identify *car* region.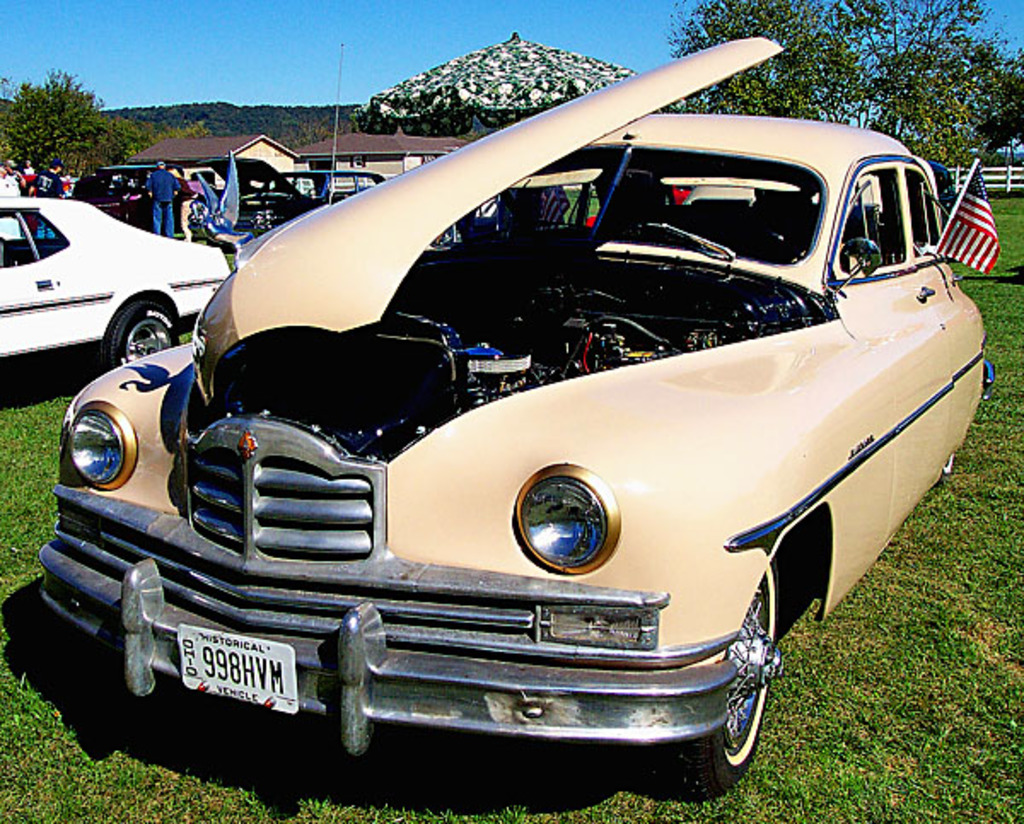
Region: bbox=(48, 58, 973, 812).
